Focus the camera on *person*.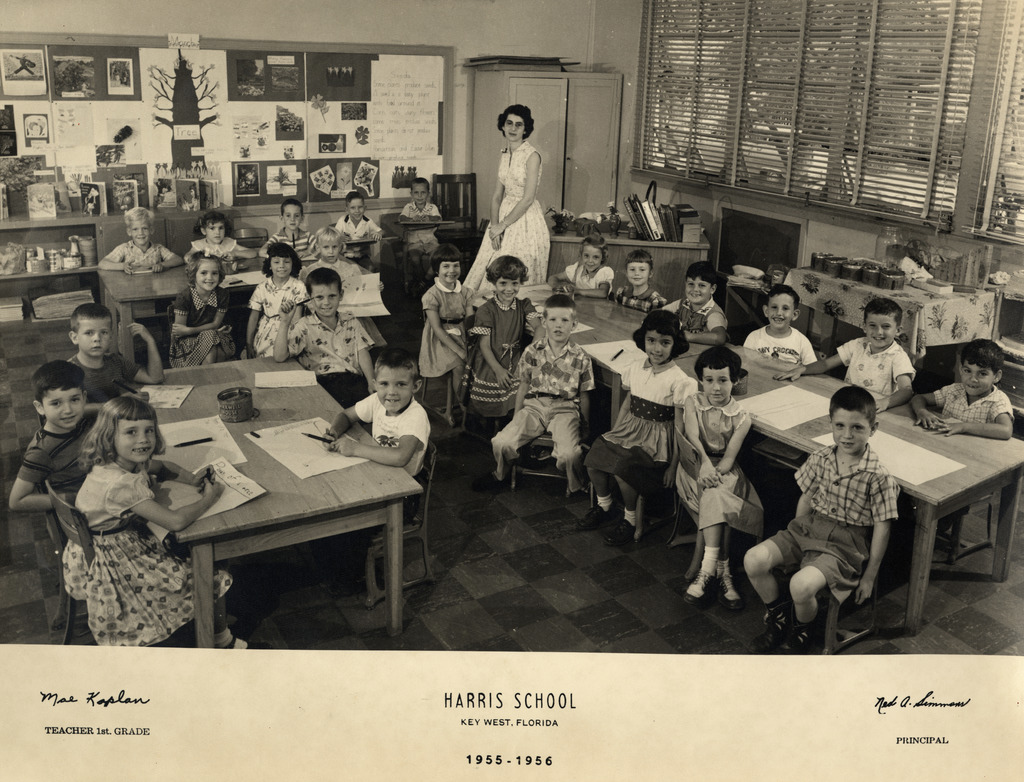
Focus region: <region>612, 252, 668, 313</region>.
